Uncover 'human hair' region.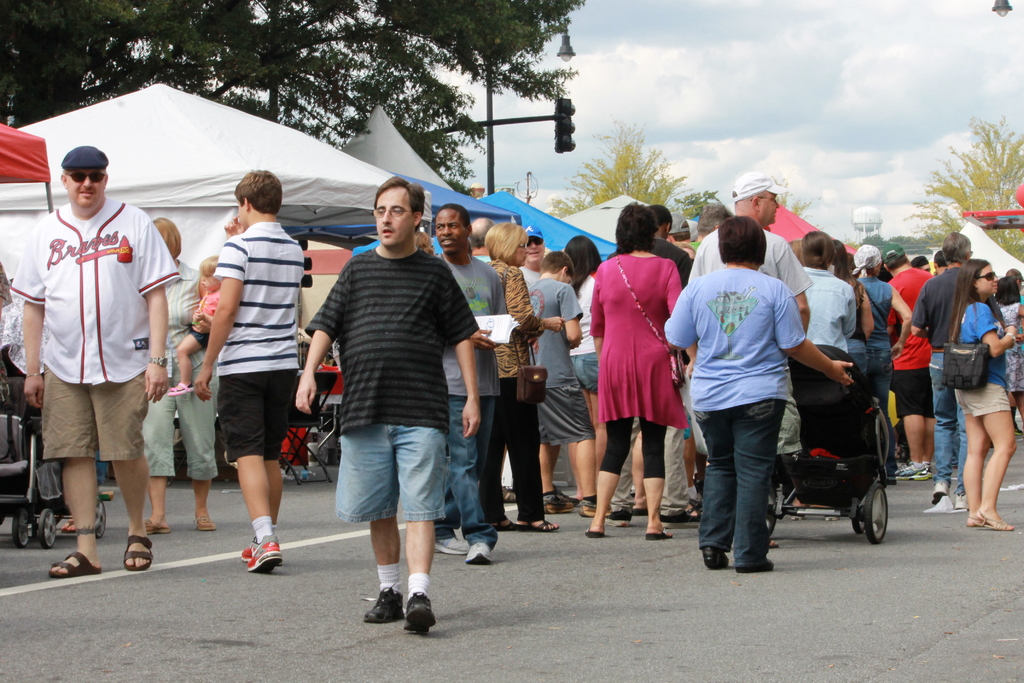
Uncovered: crop(831, 241, 859, 283).
